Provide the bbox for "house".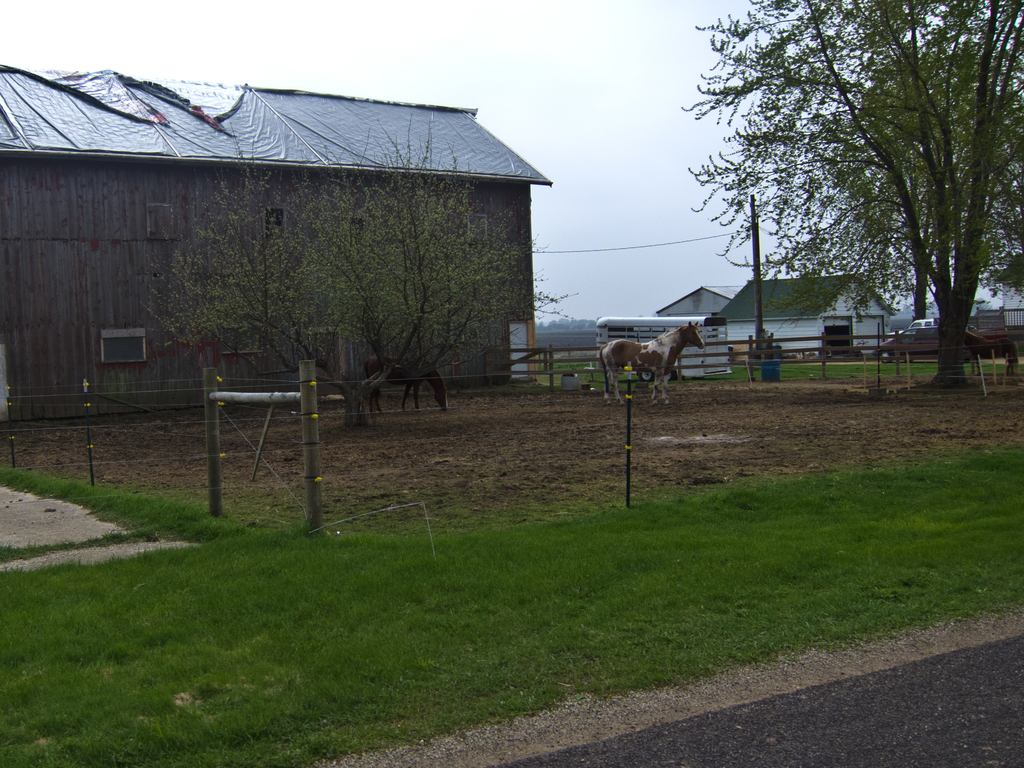
select_region(0, 74, 556, 401).
